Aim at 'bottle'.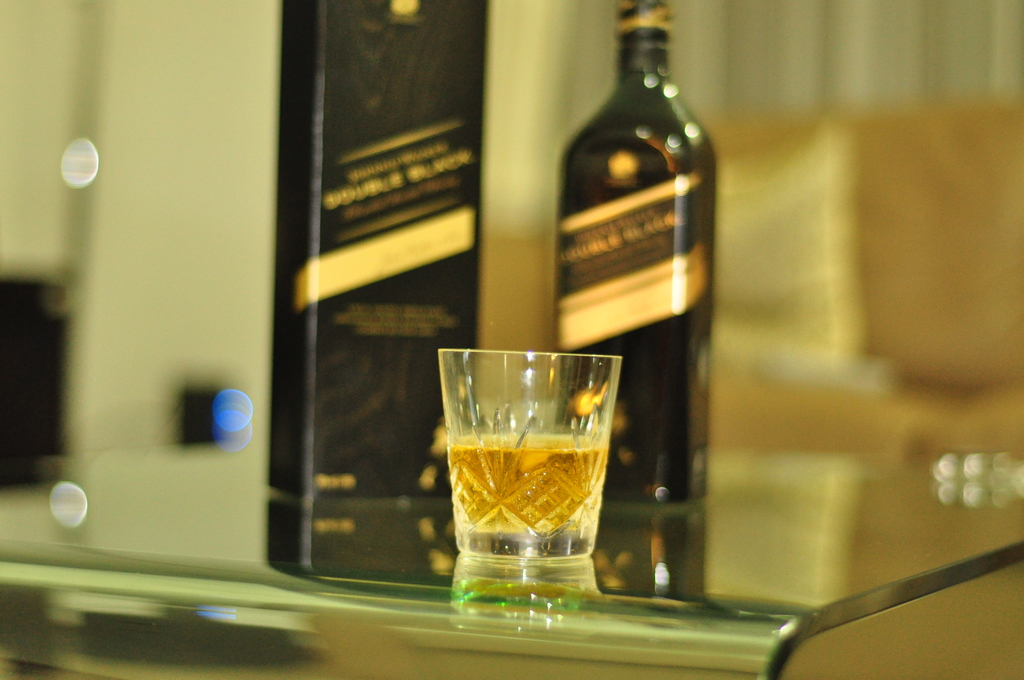
Aimed at 537,19,733,476.
